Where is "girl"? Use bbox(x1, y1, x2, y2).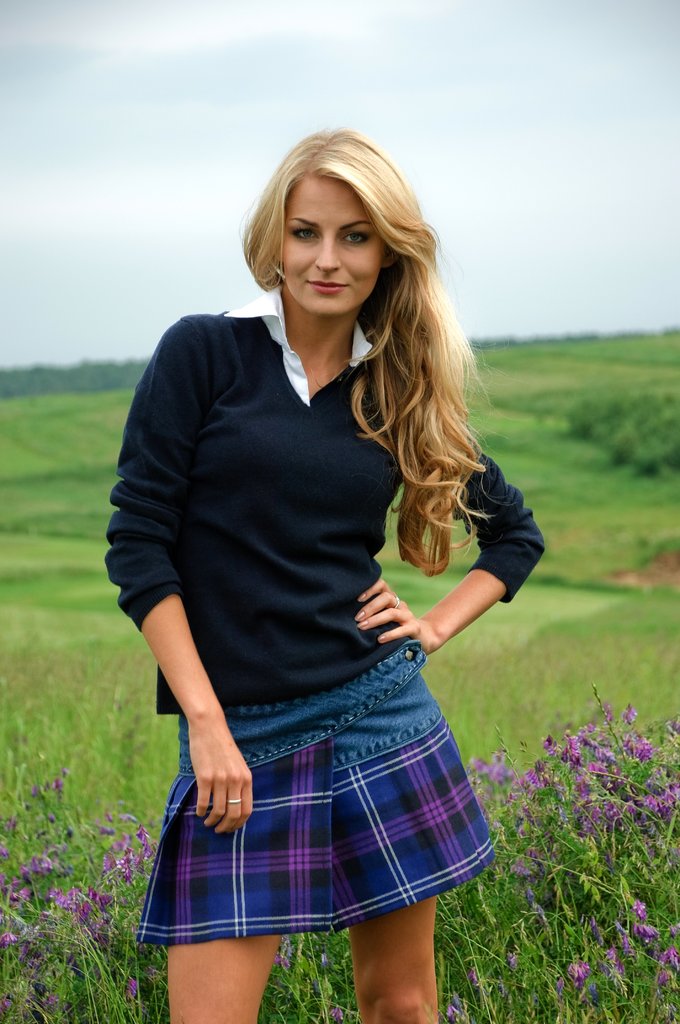
bbox(72, 128, 539, 1023).
